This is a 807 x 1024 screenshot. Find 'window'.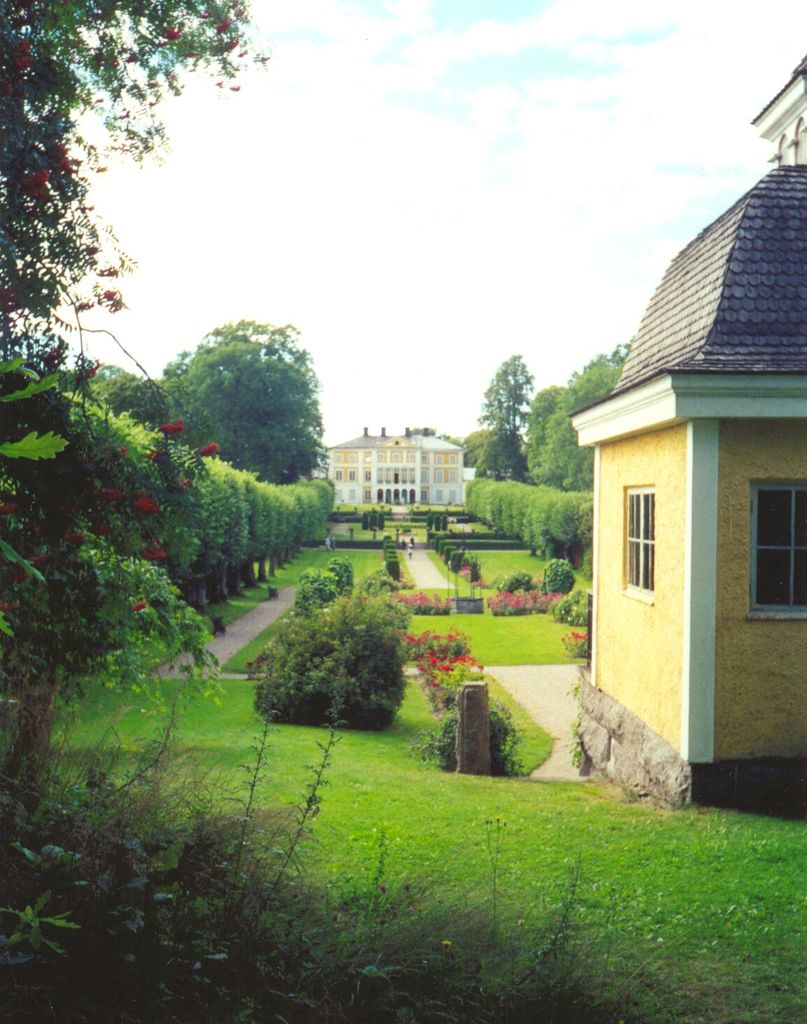
Bounding box: 621:488:661:596.
